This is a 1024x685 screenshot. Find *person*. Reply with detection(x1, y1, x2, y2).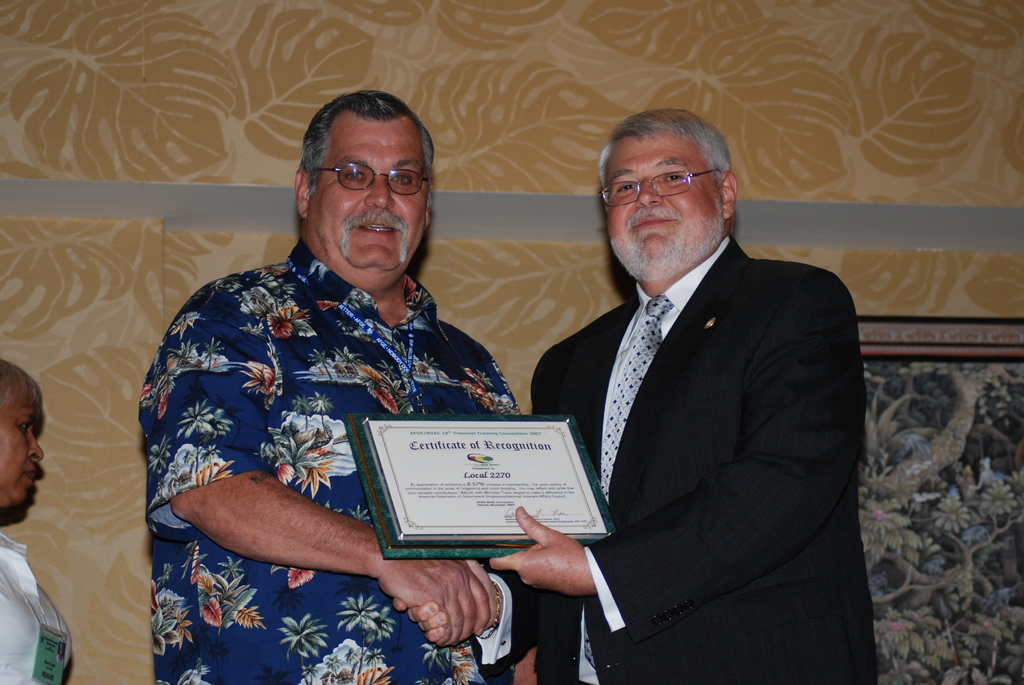
detection(0, 357, 73, 684).
